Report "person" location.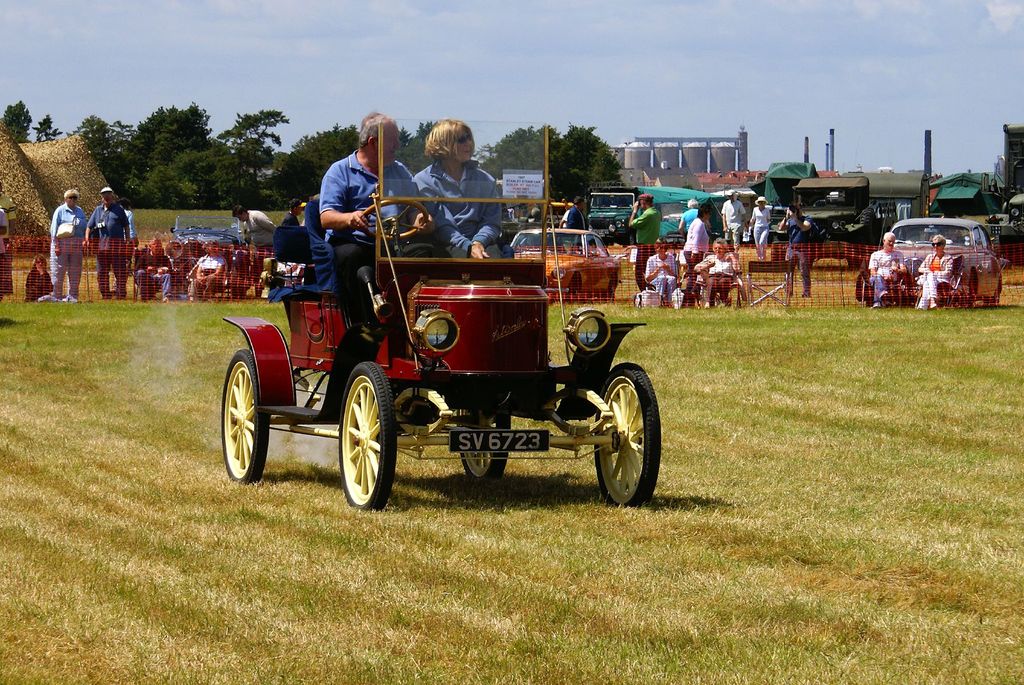
Report: 230 206 275 295.
